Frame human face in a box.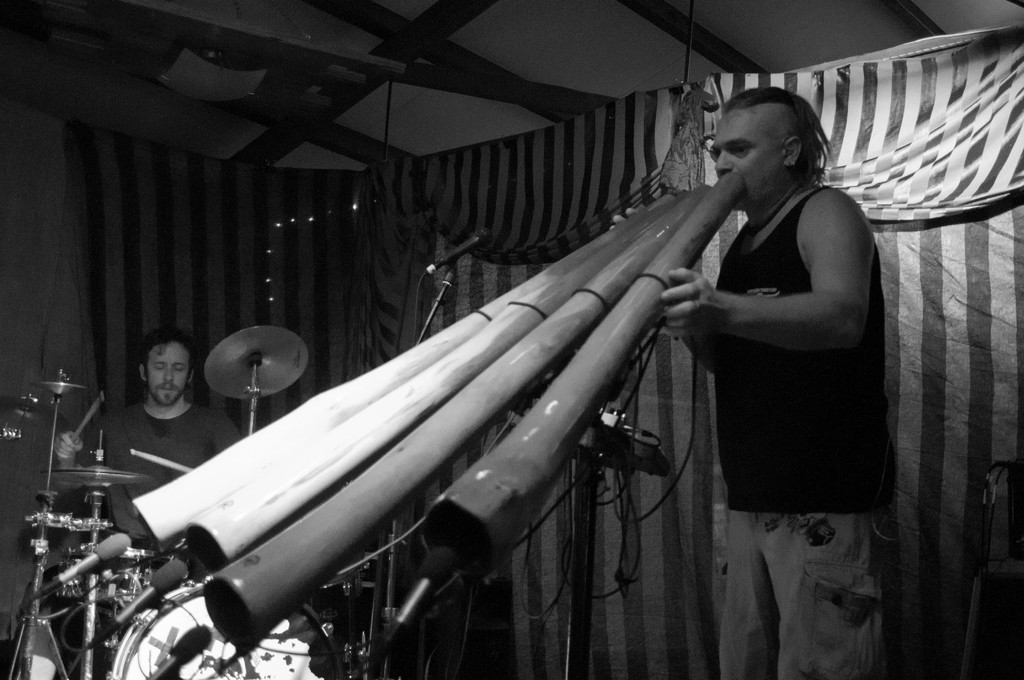
locate(147, 340, 187, 408).
